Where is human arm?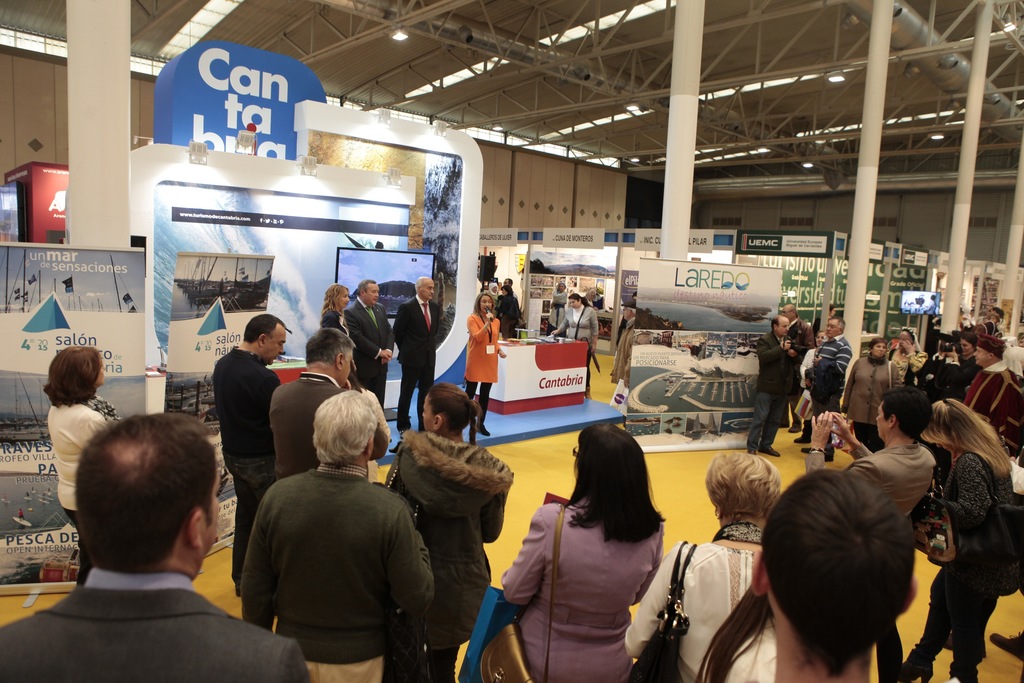
detection(812, 345, 851, 377).
